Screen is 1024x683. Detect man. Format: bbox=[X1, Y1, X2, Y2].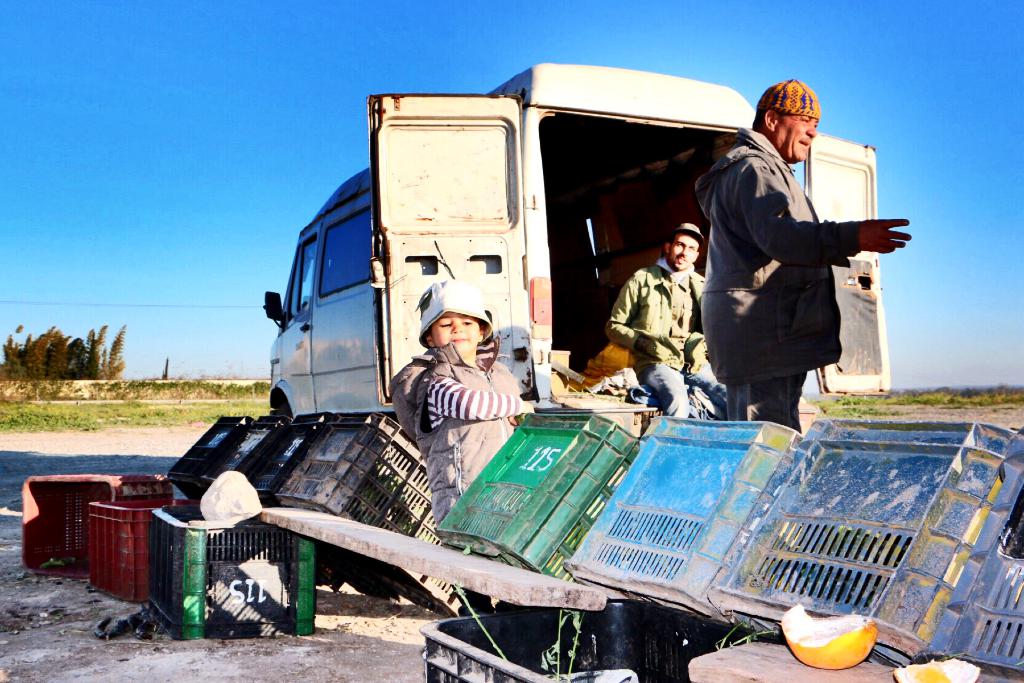
bbox=[601, 215, 745, 420].
